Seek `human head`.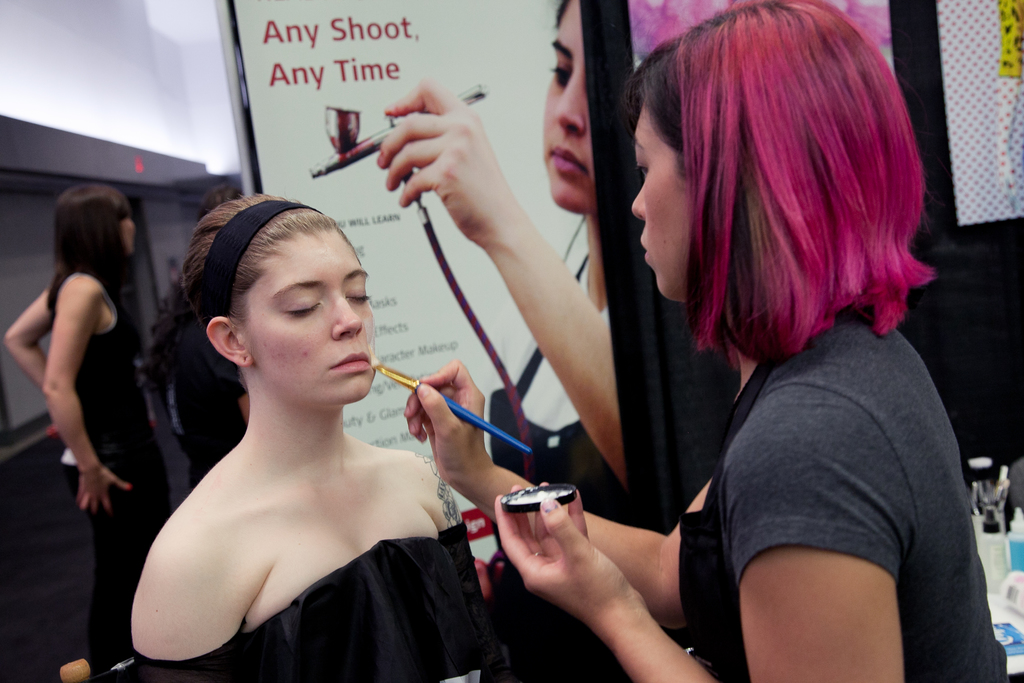
crop(628, 0, 920, 307).
